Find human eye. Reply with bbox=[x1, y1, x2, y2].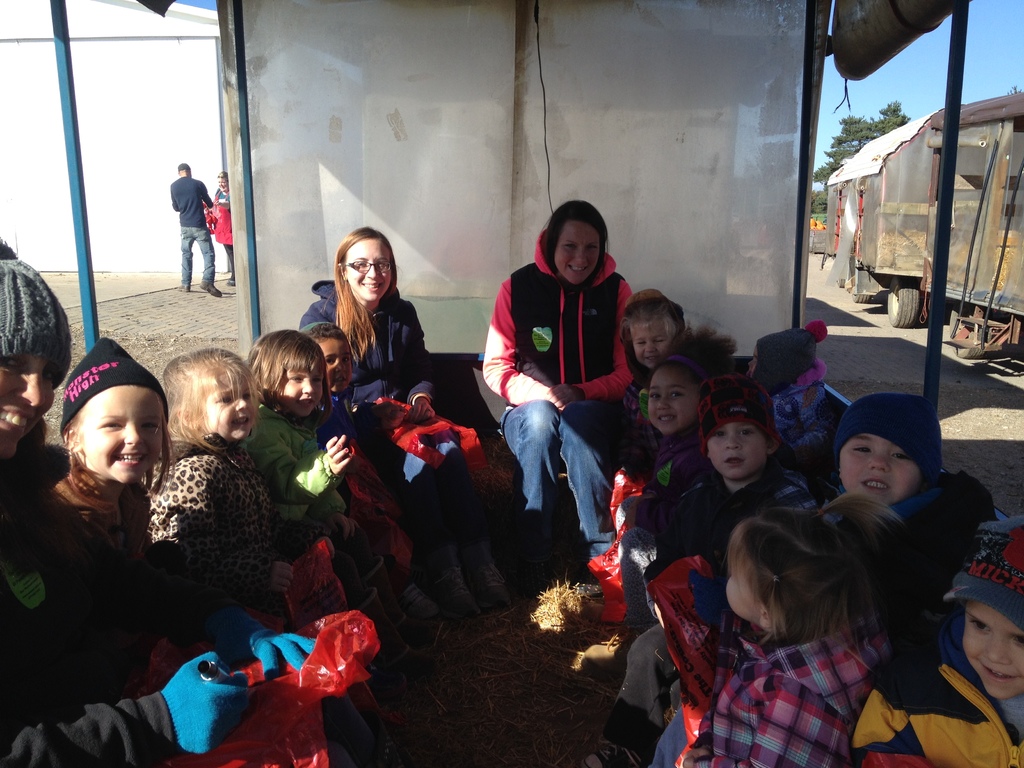
bbox=[137, 417, 159, 433].
